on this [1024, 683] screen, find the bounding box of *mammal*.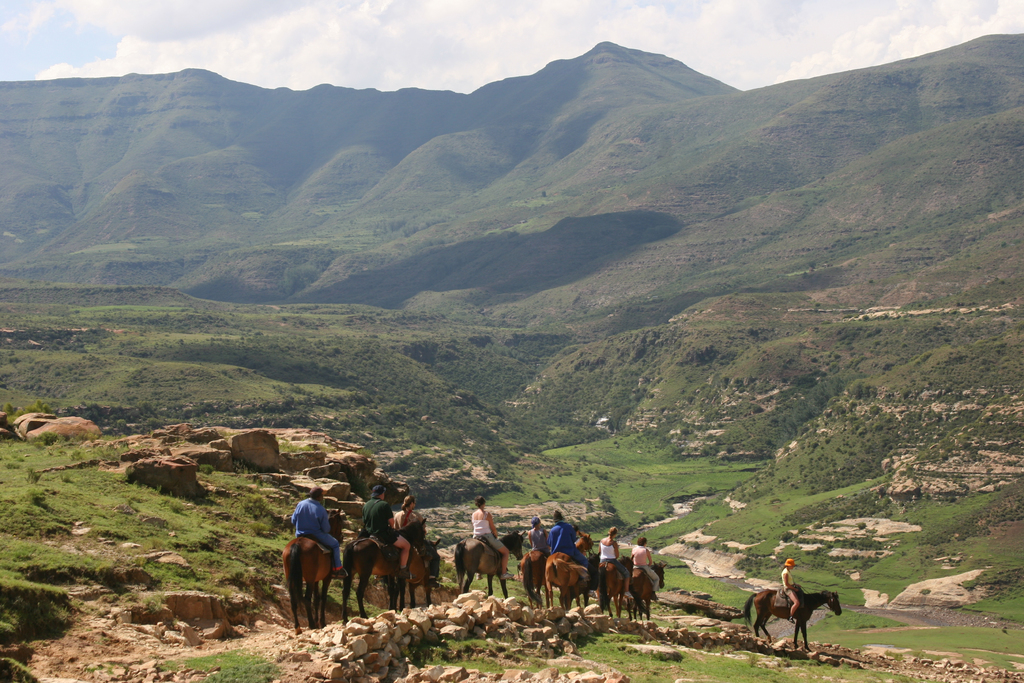
Bounding box: (330, 519, 429, 621).
